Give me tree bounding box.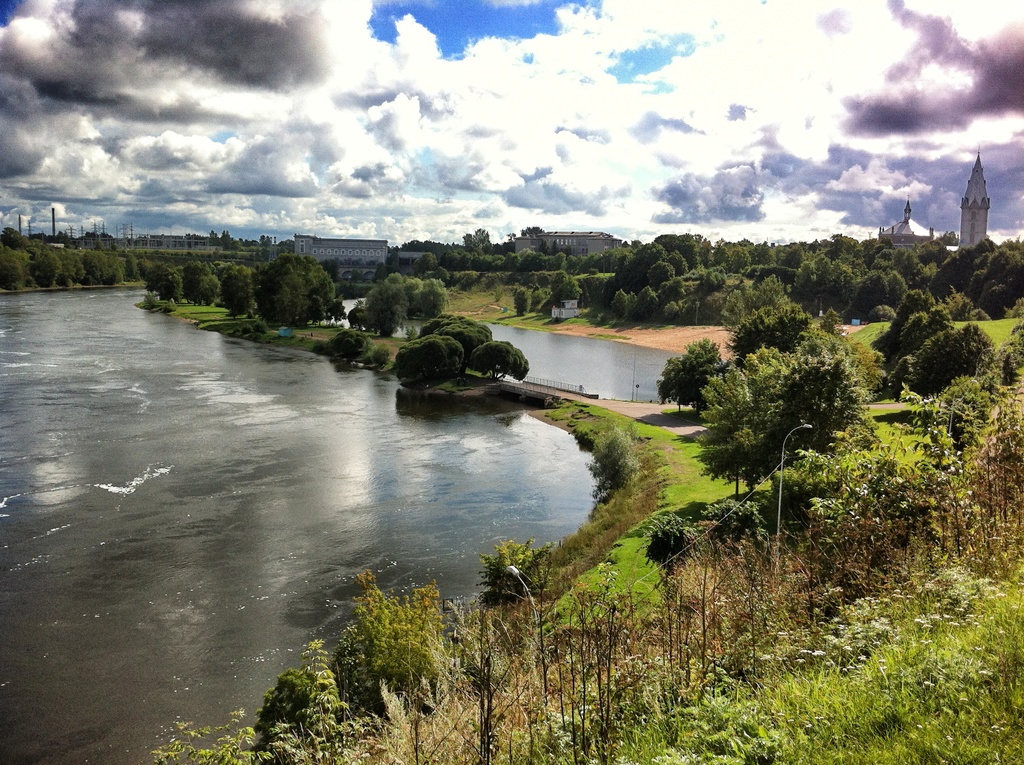
{"left": 519, "top": 223, "right": 549, "bottom": 238}.
